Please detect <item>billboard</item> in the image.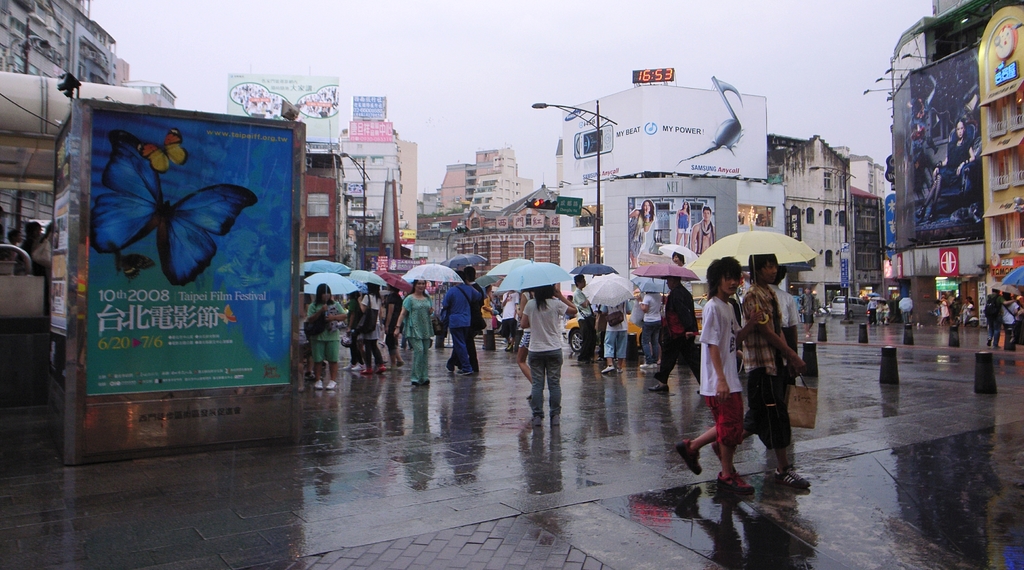
rect(560, 97, 763, 179).
